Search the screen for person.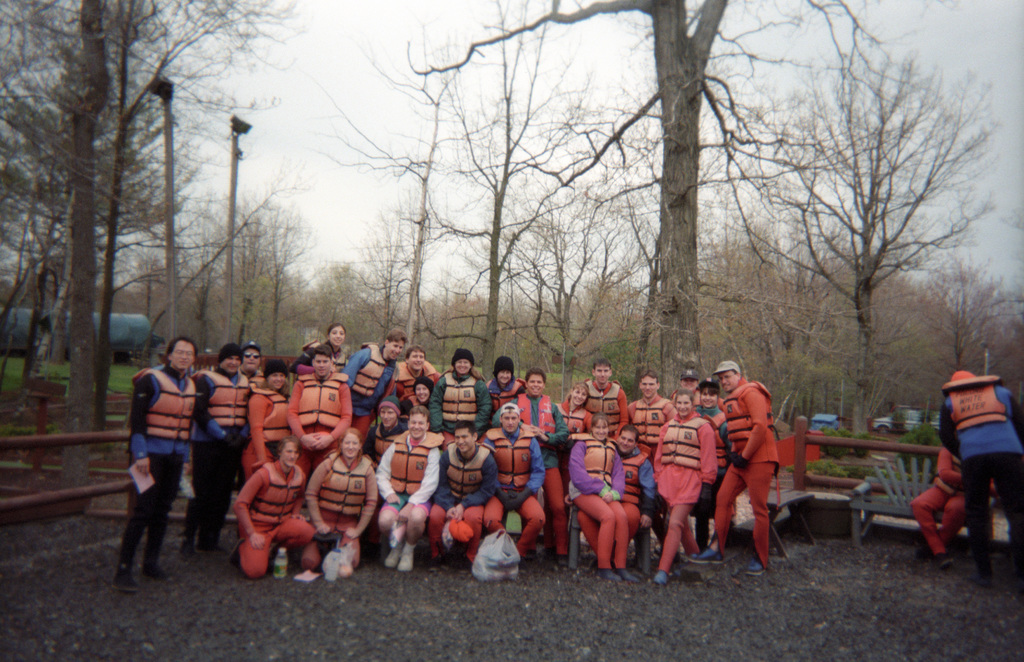
Found at detection(936, 366, 1023, 568).
